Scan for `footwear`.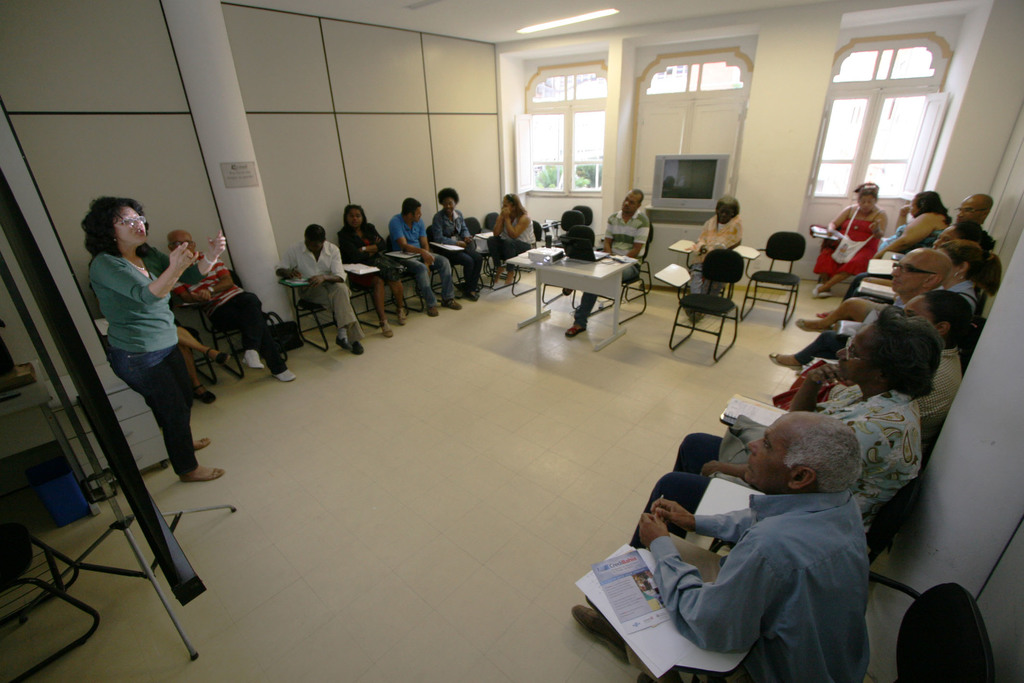
Scan result: {"left": 796, "top": 318, "right": 833, "bottom": 333}.
